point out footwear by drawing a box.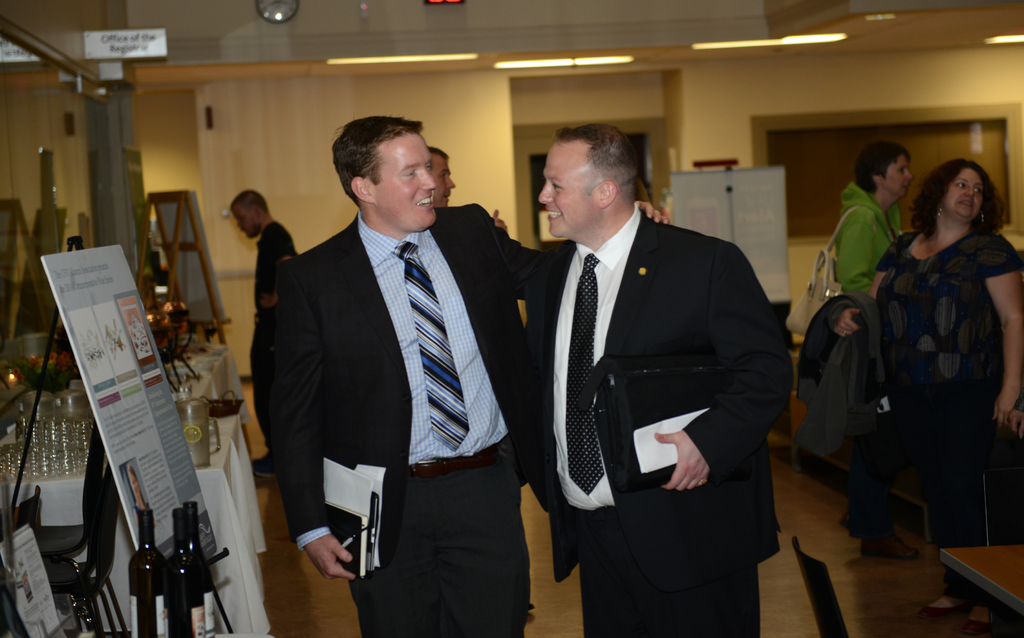
961, 601, 998, 631.
